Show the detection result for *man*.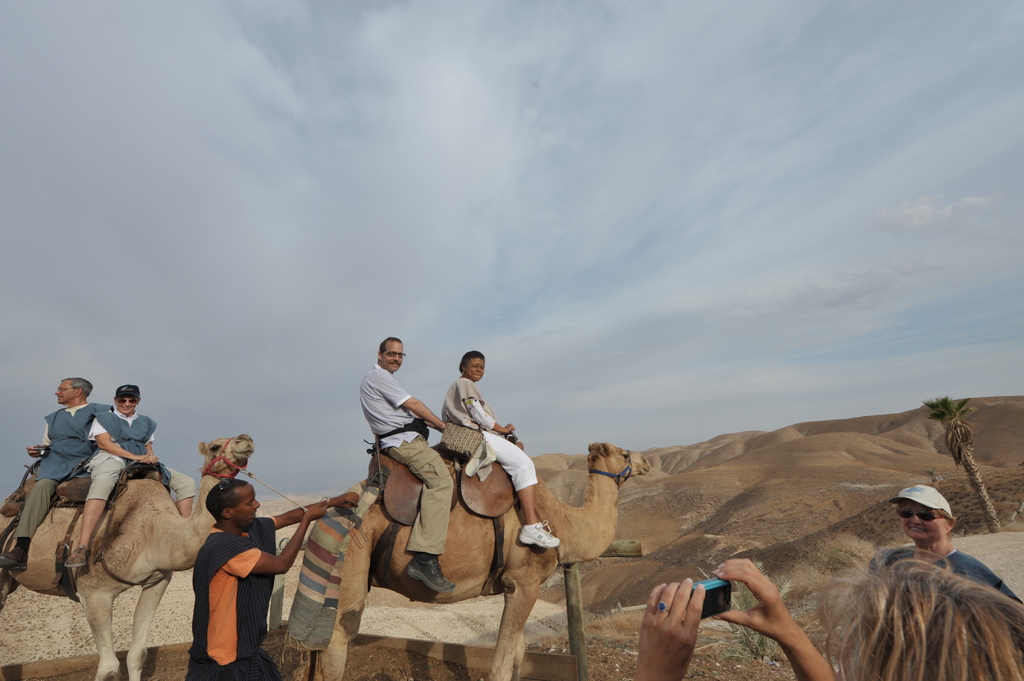
region(188, 470, 362, 680).
